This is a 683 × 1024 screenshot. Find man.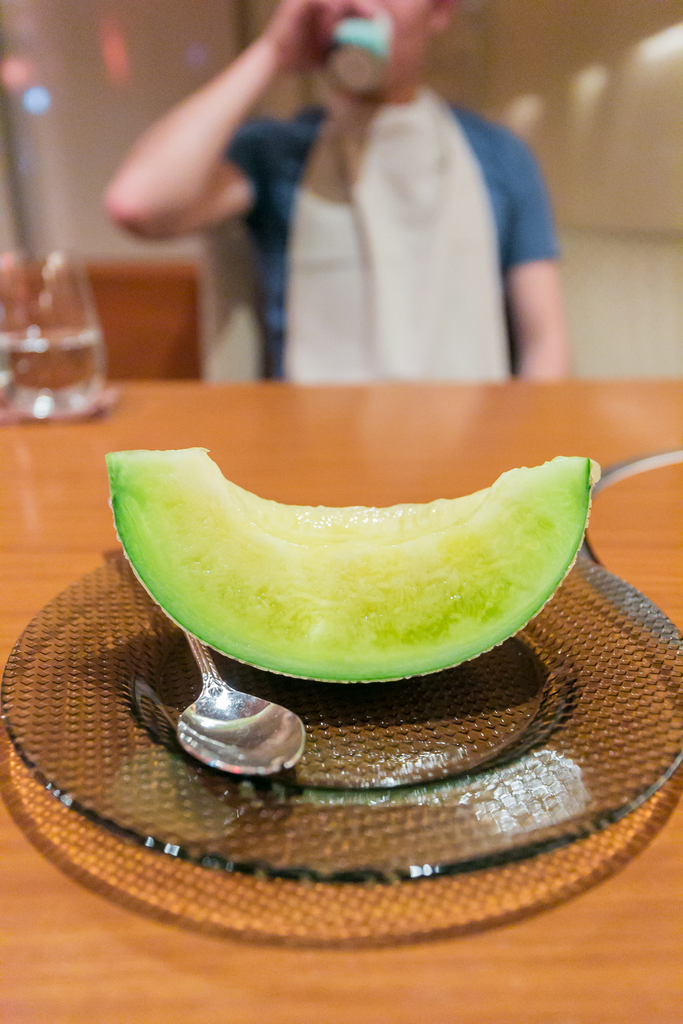
Bounding box: (149, 23, 592, 410).
